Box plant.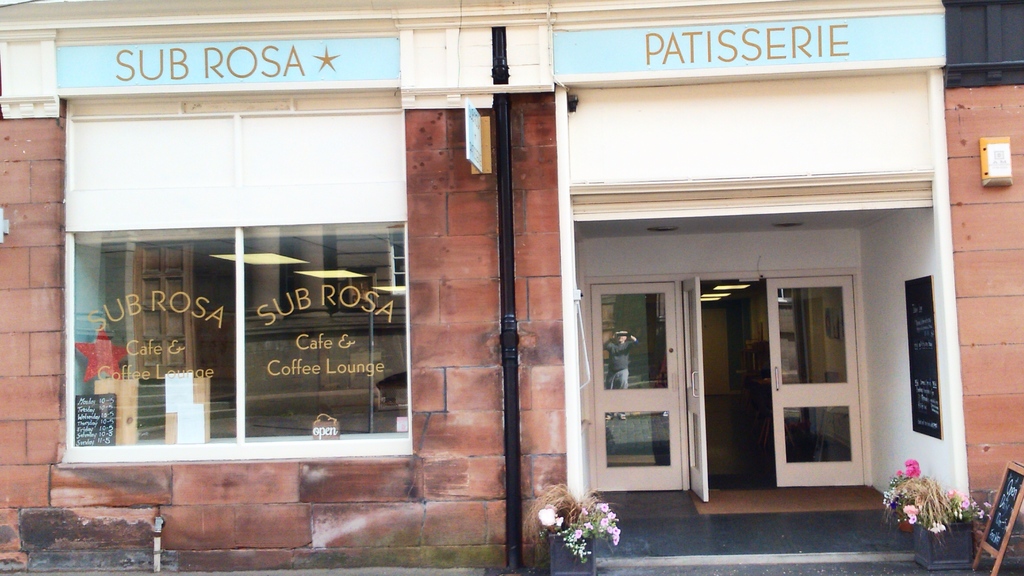
(left=881, top=459, right=989, bottom=574).
